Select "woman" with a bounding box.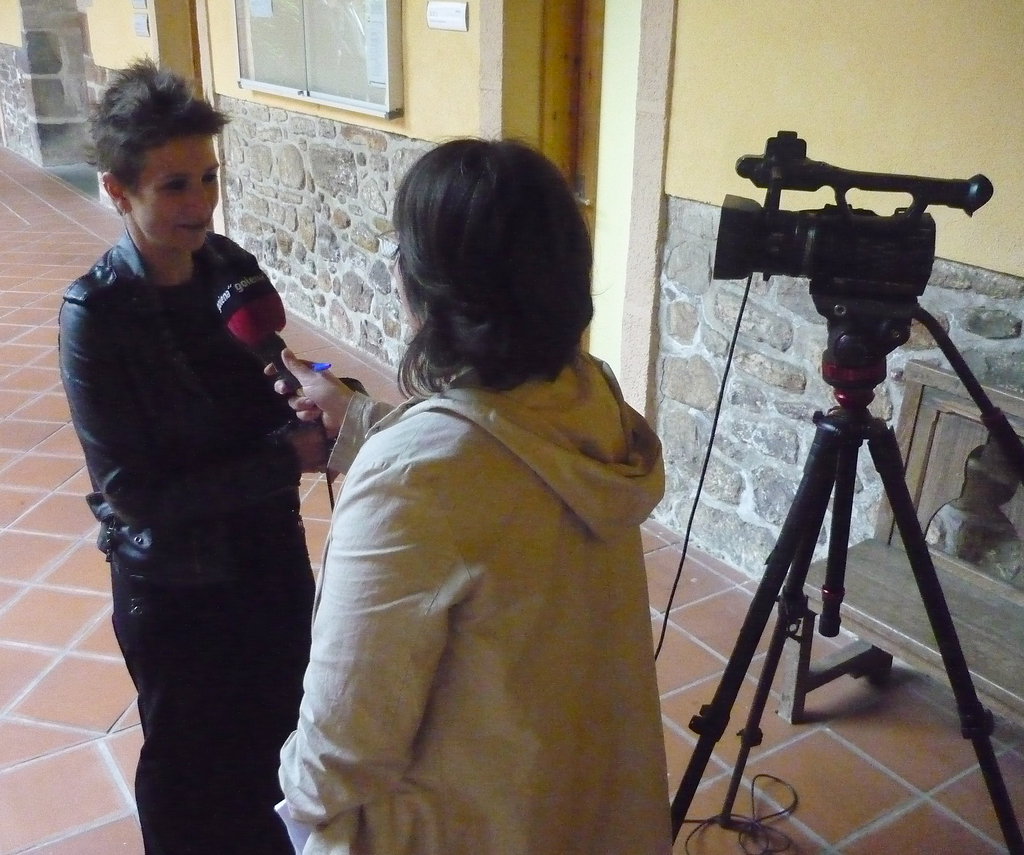
pyautogui.locateOnScreen(48, 45, 320, 854).
